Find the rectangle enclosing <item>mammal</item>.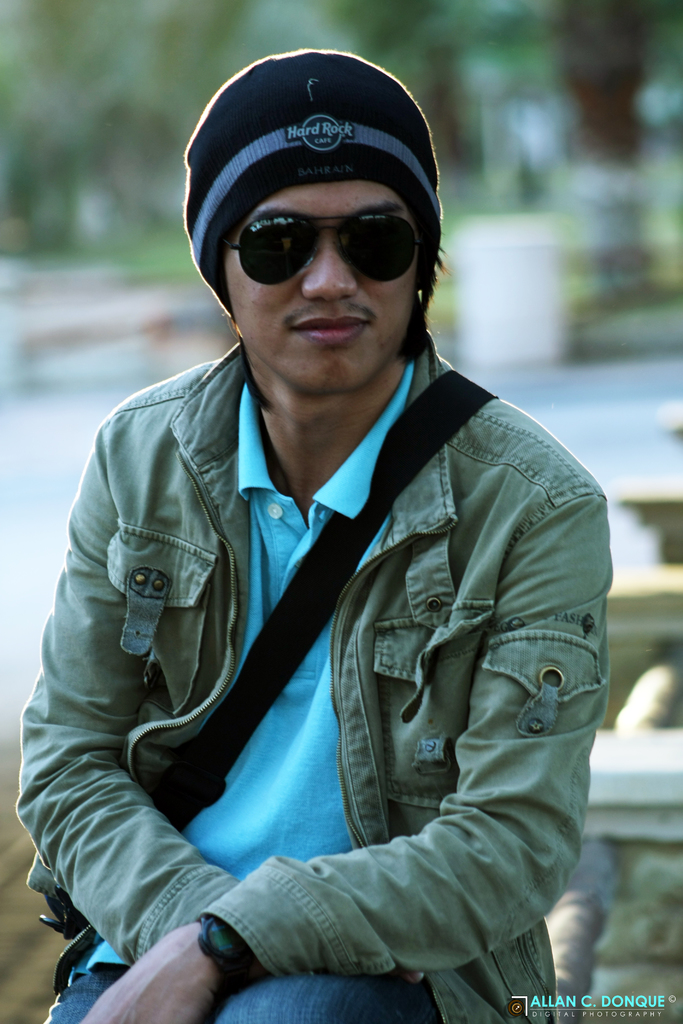
12 76 637 1023.
